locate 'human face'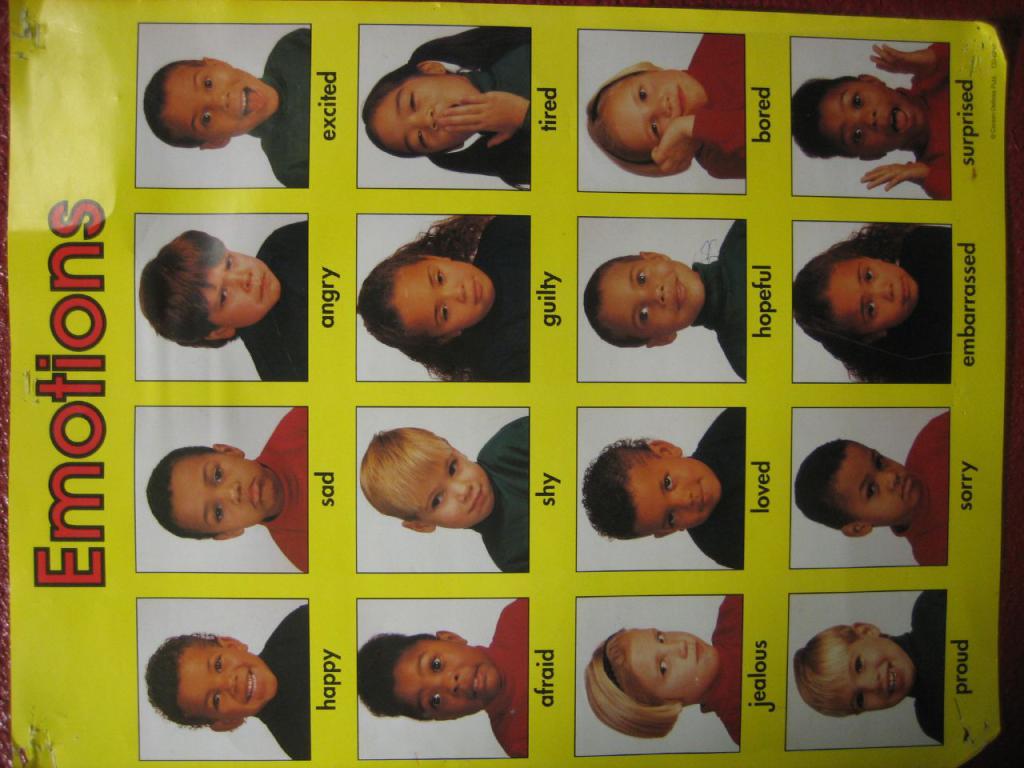
x1=610 y1=75 x2=703 y2=147
